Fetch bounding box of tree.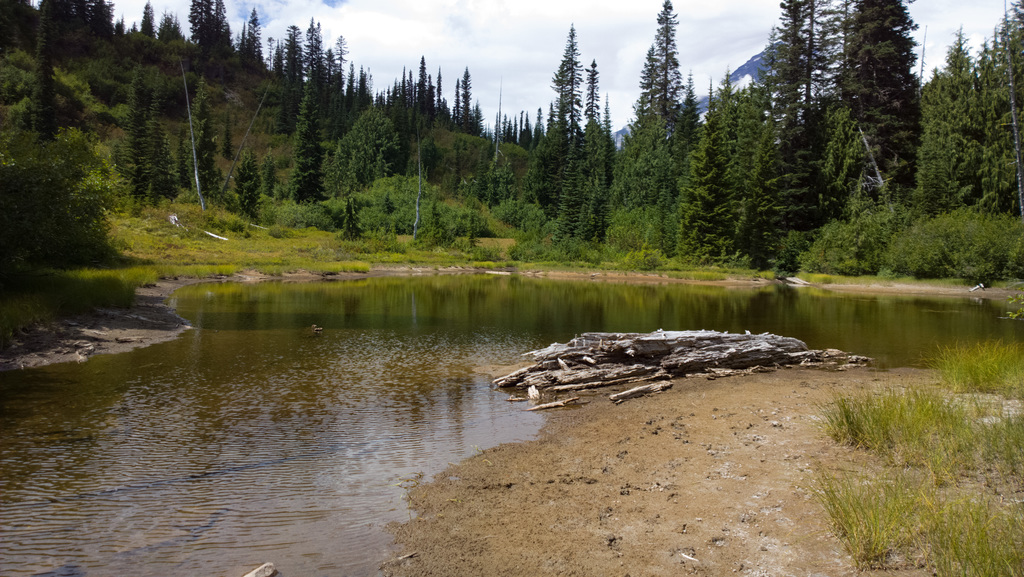
Bbox: [x1=328, y1=38, x2=351, y2=95].
